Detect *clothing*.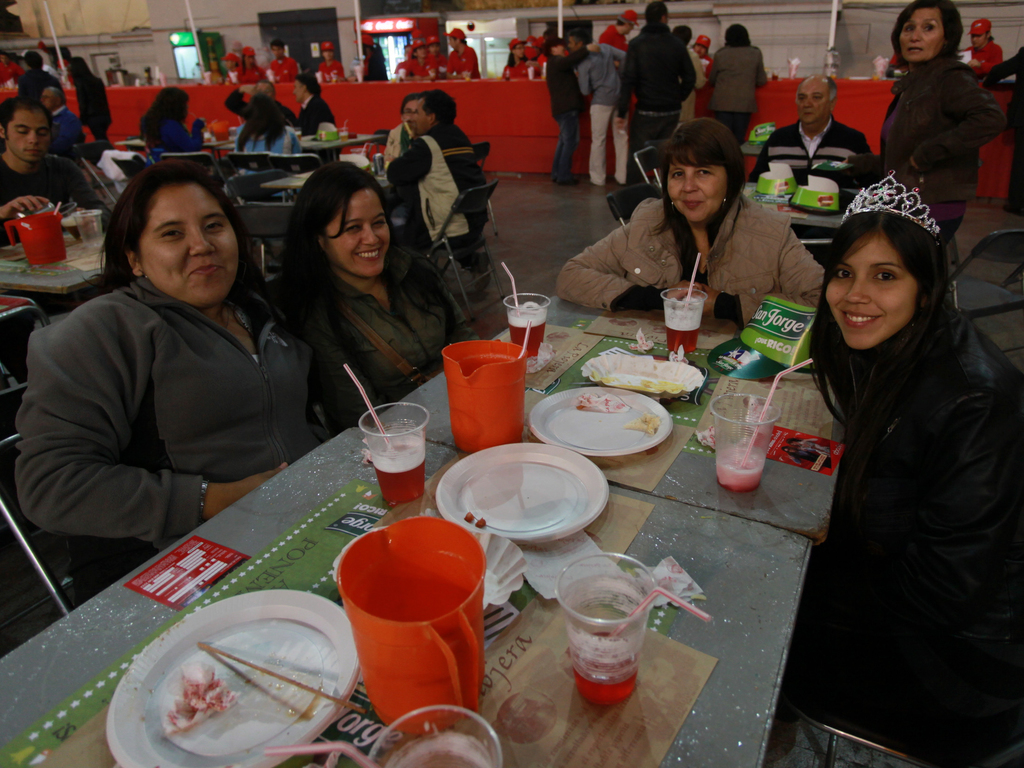
Detected at [422,49,445,83].
